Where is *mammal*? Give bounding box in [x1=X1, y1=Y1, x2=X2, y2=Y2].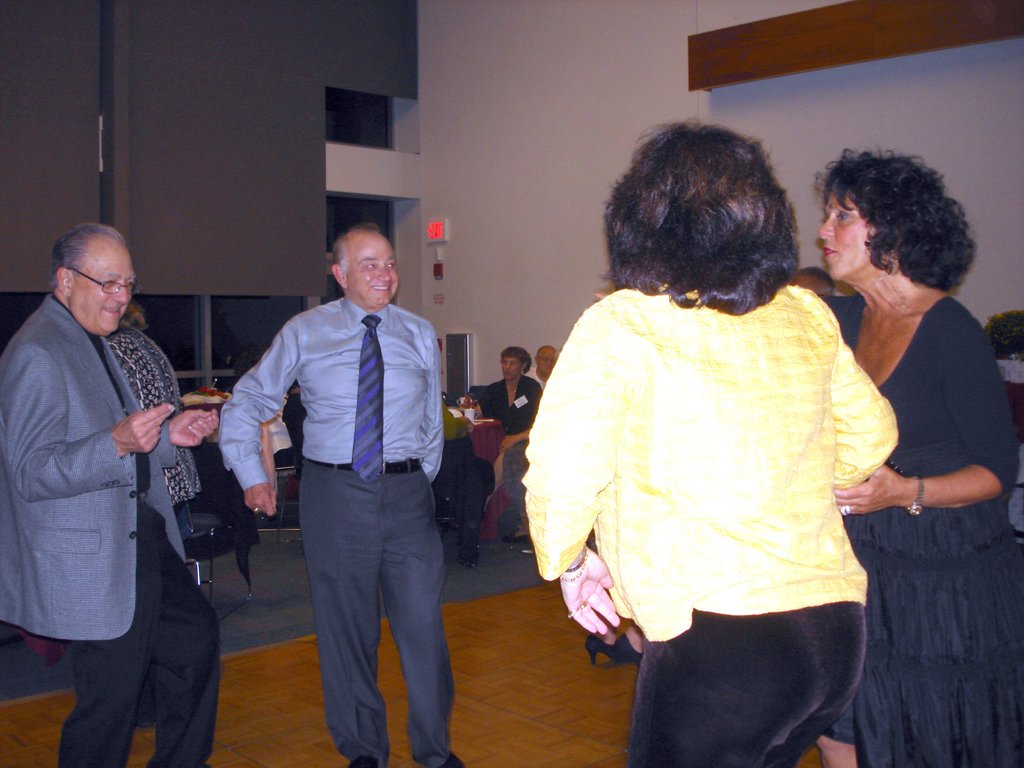
[x1=3, y1=225, x2=225, y2=767].
